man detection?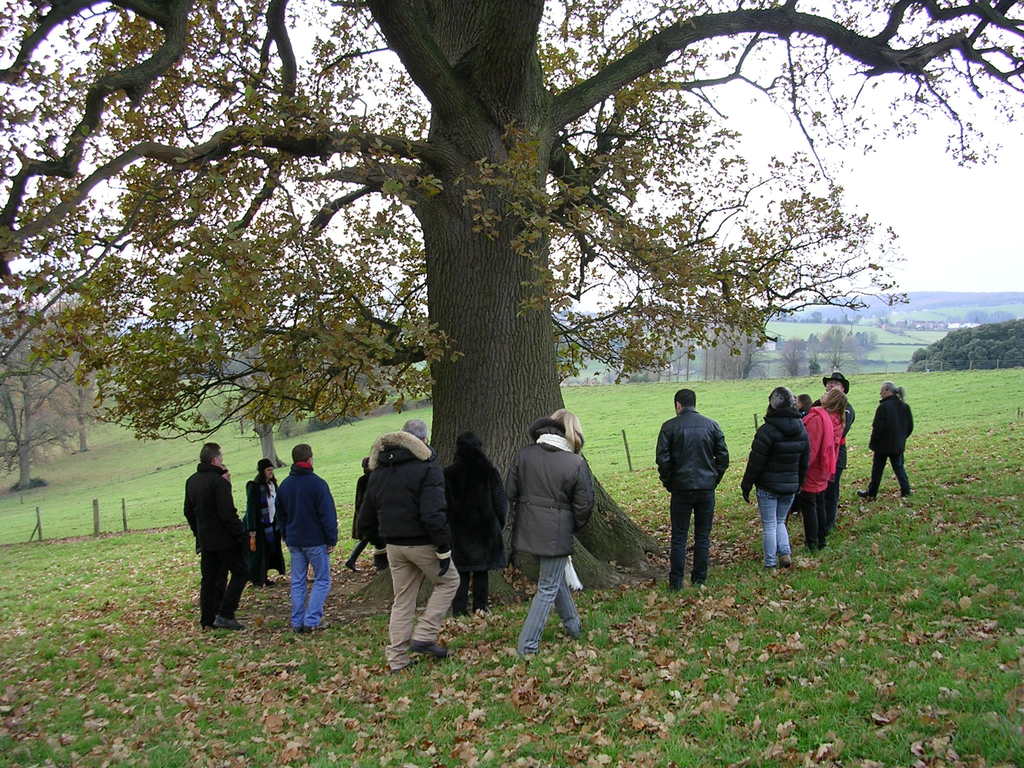
bbox=[810, 374, 854, 408]
